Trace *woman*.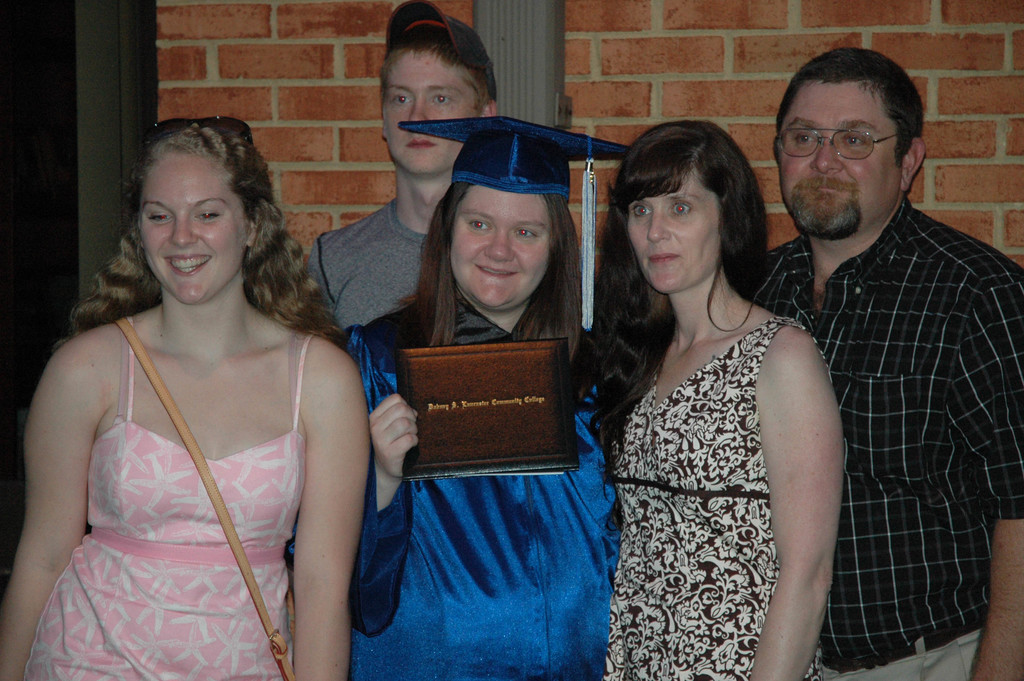
Traced to region(585, 126, 834, 680).
